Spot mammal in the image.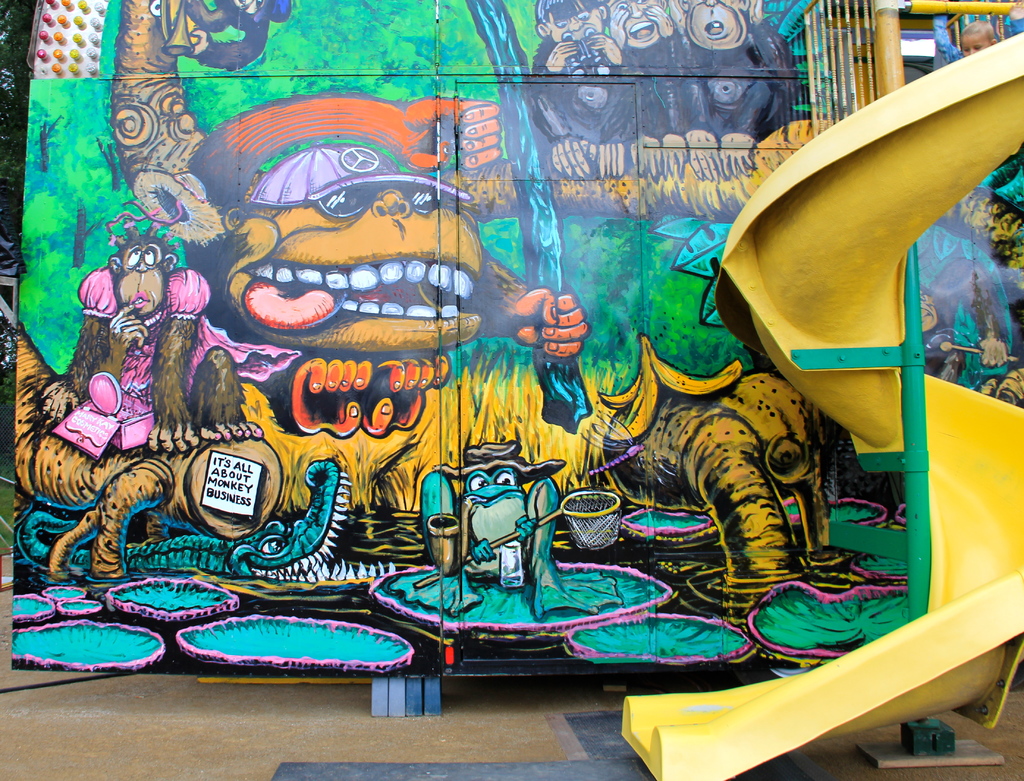
mammal found at BBox(38, 215, 262, 455).
